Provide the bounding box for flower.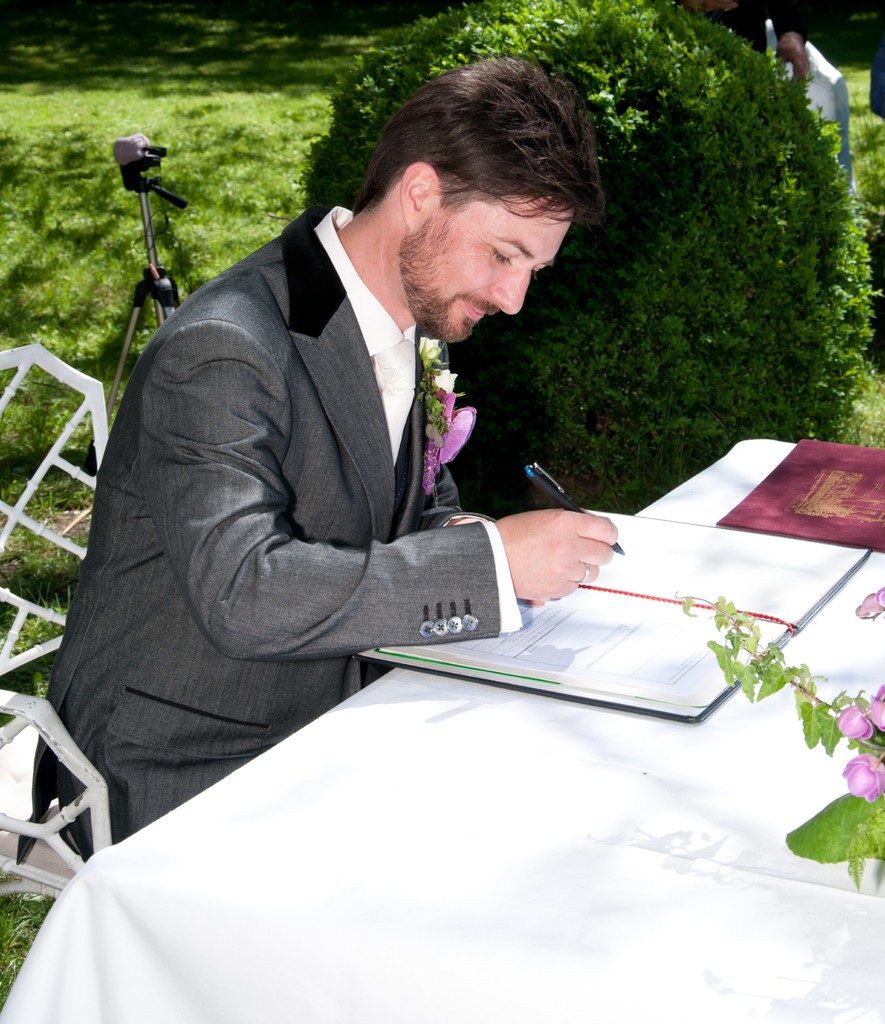
[860, 679, 884, 735].
